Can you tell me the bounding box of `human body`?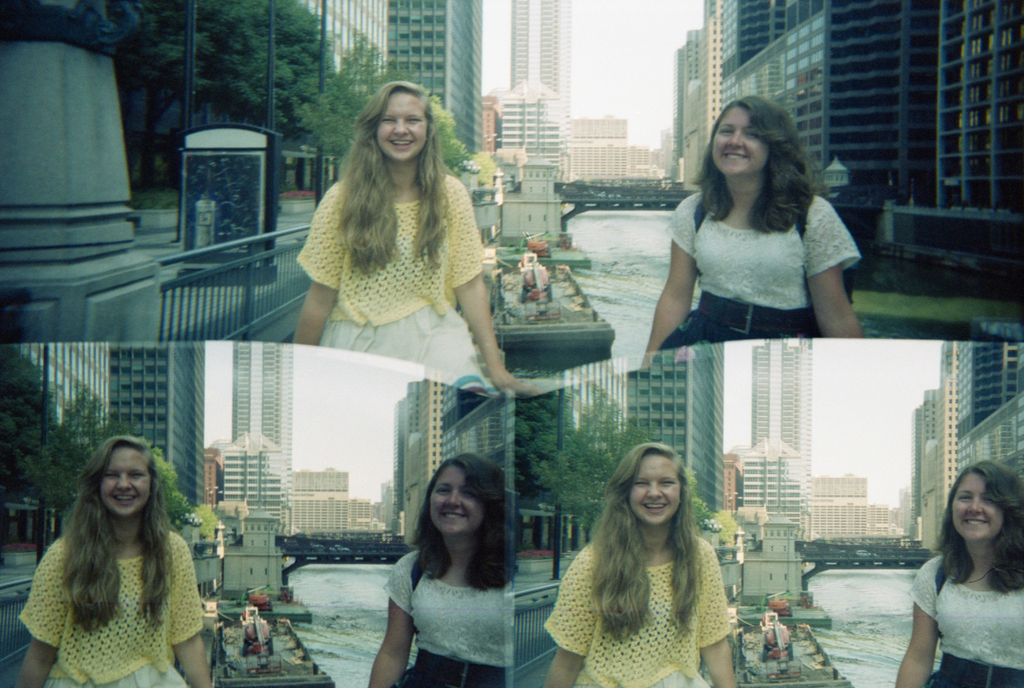
x1=547, y1=448, x2=737, y2=687.
